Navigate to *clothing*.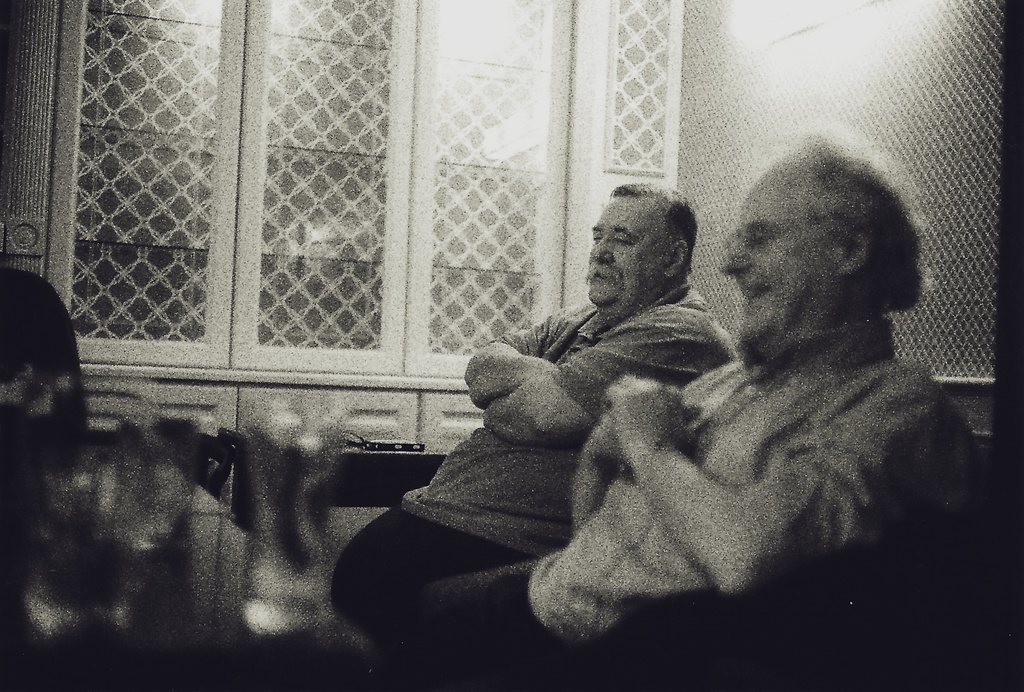
Navigation target: crop(330, 282, 737, 691).
